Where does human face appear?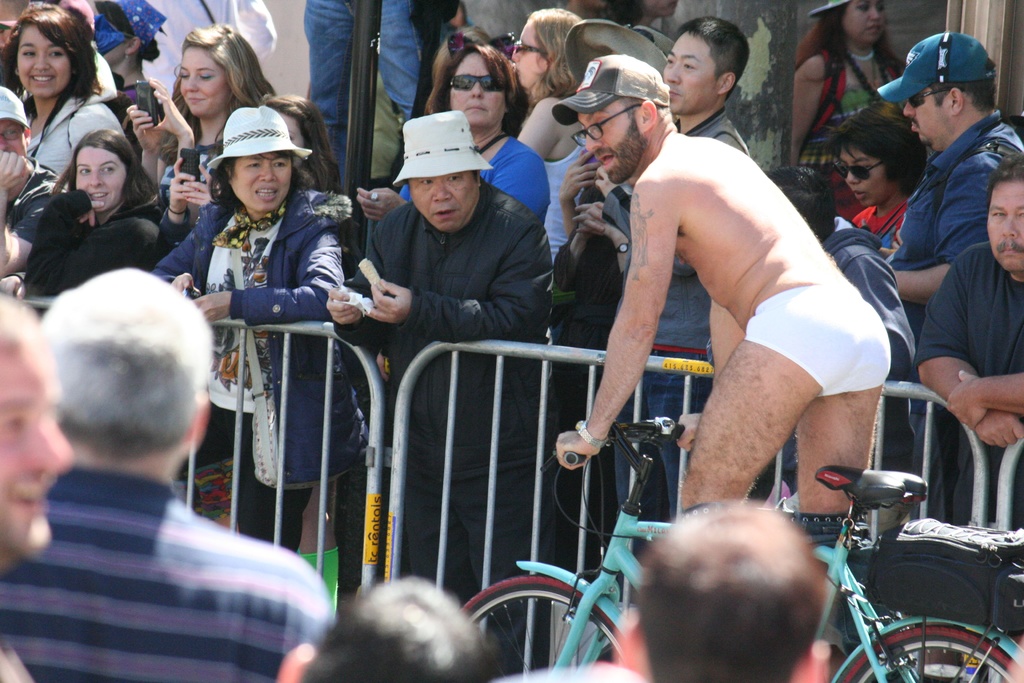
Appears at (643, 0, 680, 19).
